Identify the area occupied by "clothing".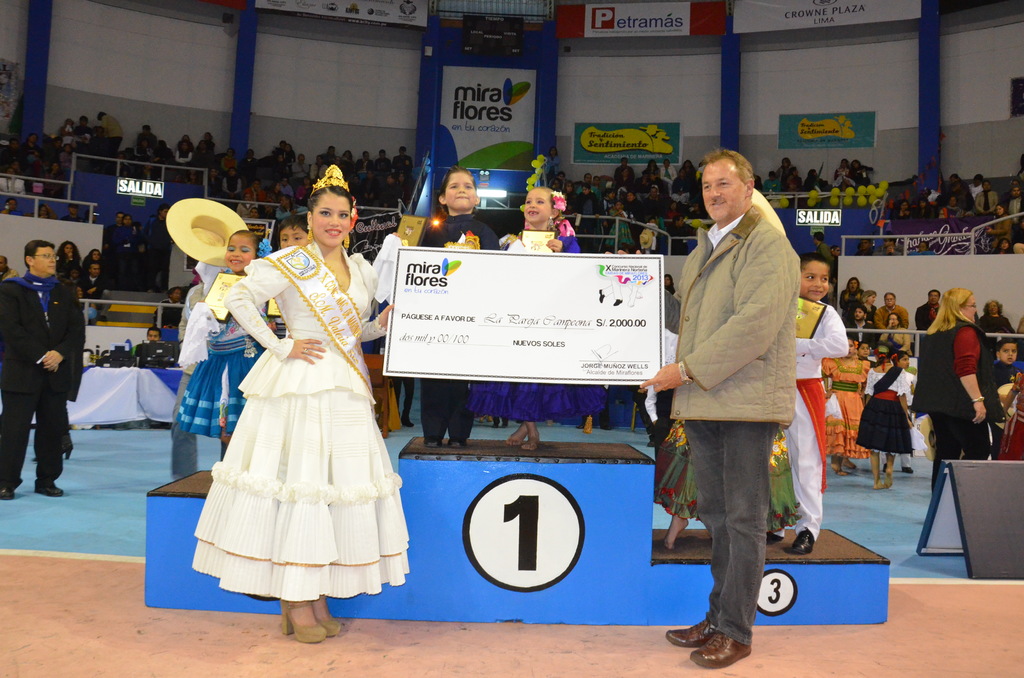
Area: (left=910, top=313, right=998, bottom=482).
